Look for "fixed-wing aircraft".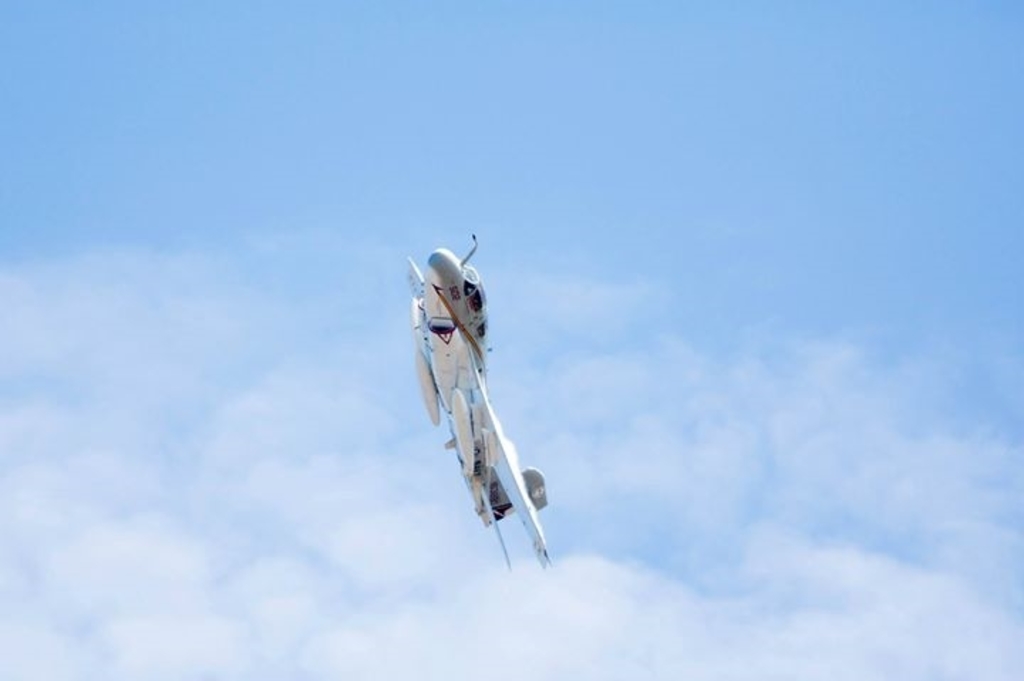
Found: l=402, t=230, r=549, b=570.
